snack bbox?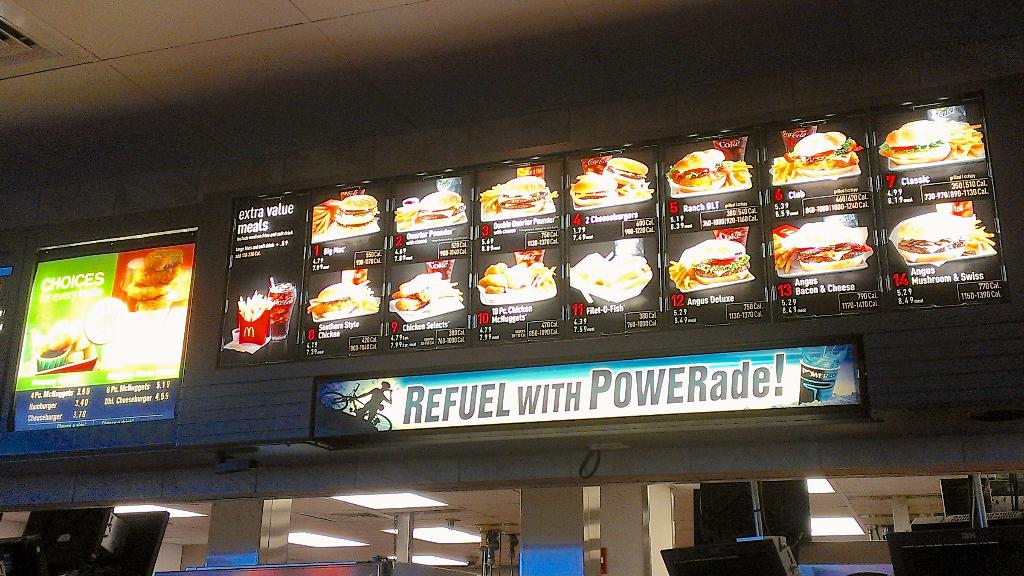
[572, 174, 617, 204]
